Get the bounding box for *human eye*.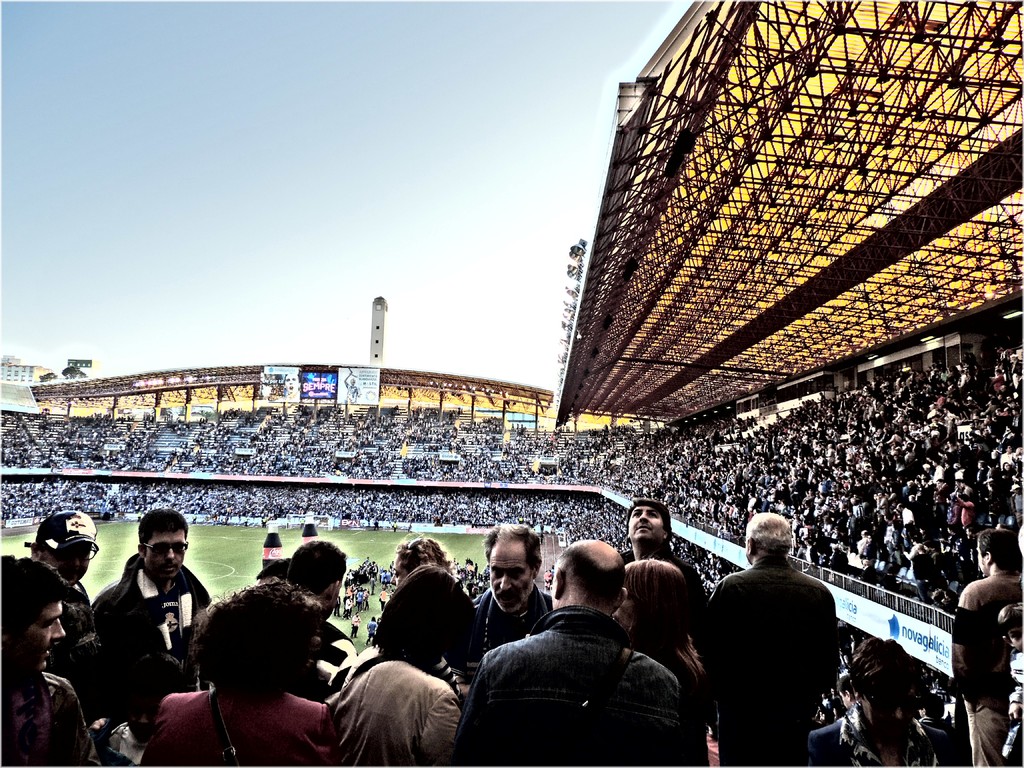
region(35, 620, 58, 632).
